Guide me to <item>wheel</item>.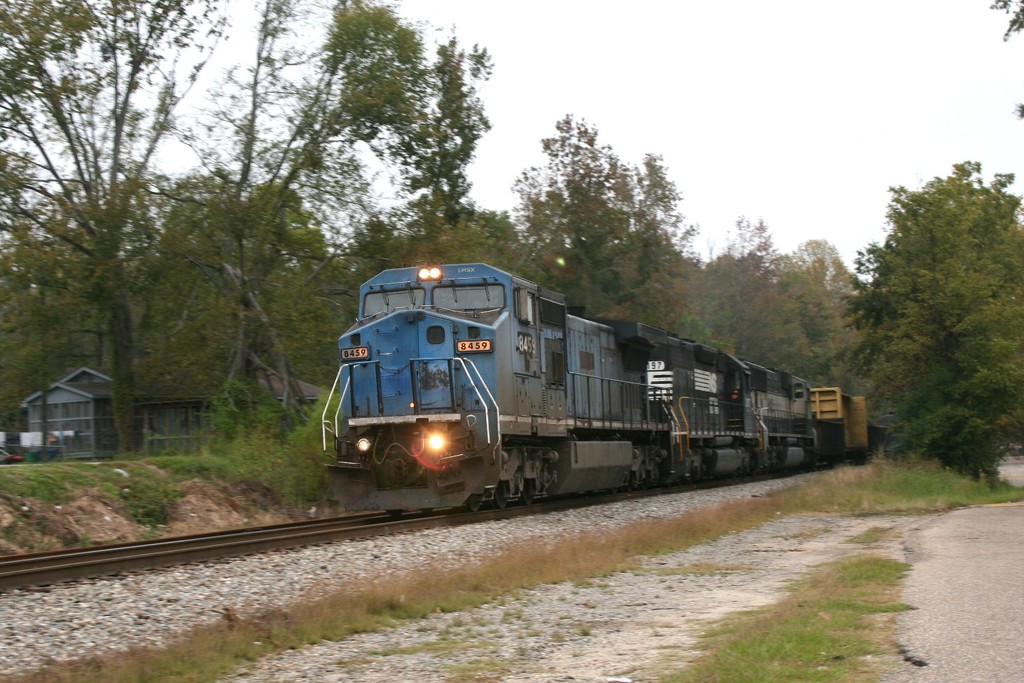
Guidance: [521,482,535,508].
